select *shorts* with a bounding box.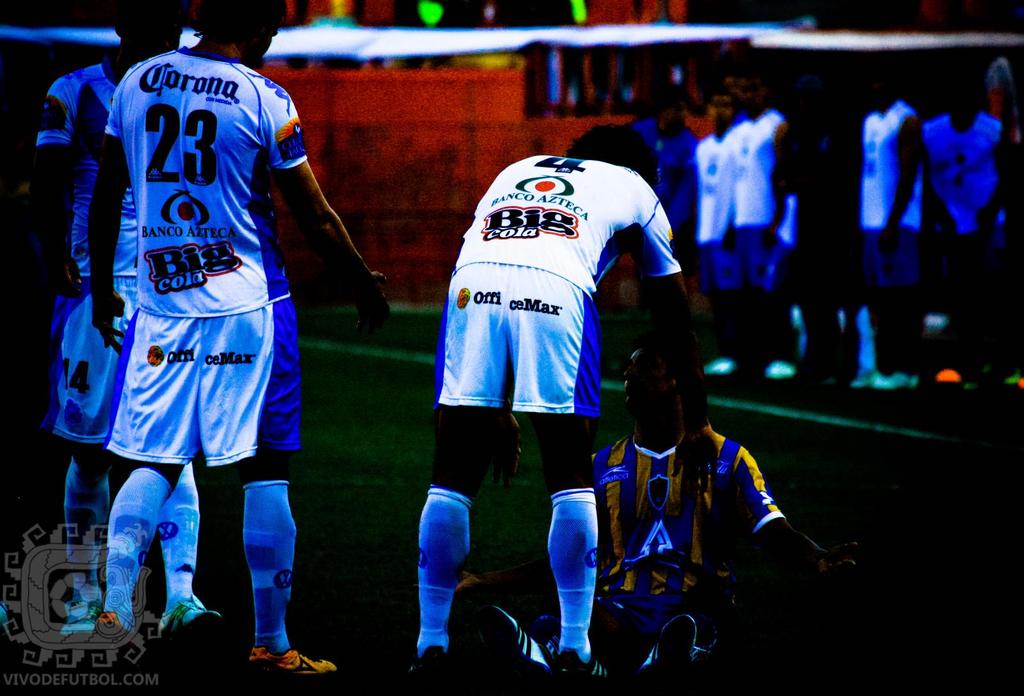
select_region(860, 231, 916, 291).
